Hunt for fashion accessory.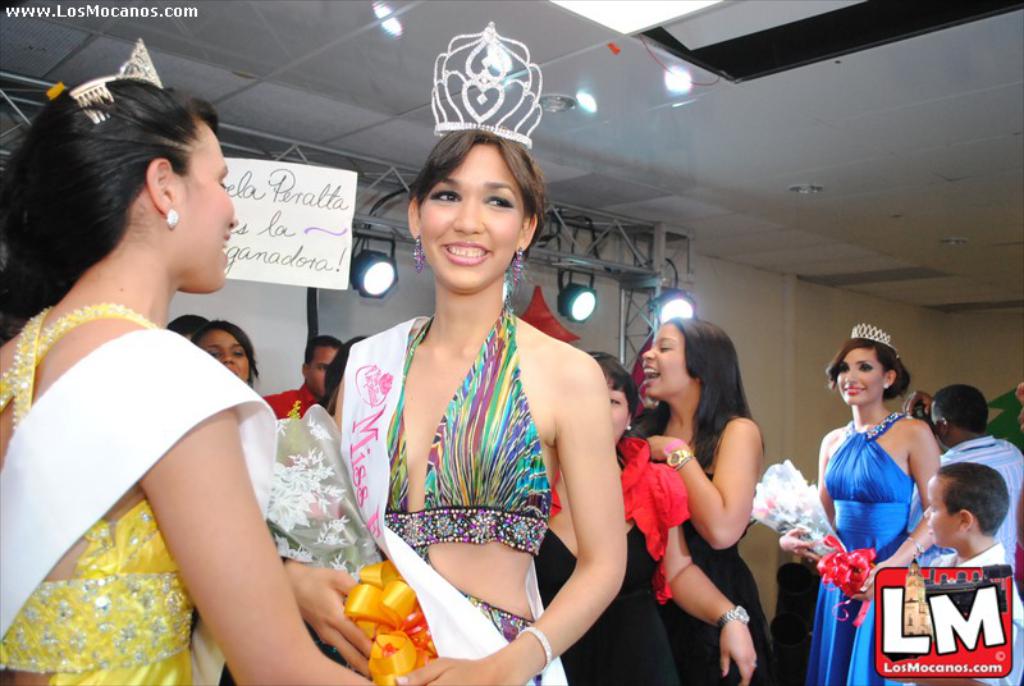
Hunted down at x1=849 y1=321 x2=899 y2=353.
